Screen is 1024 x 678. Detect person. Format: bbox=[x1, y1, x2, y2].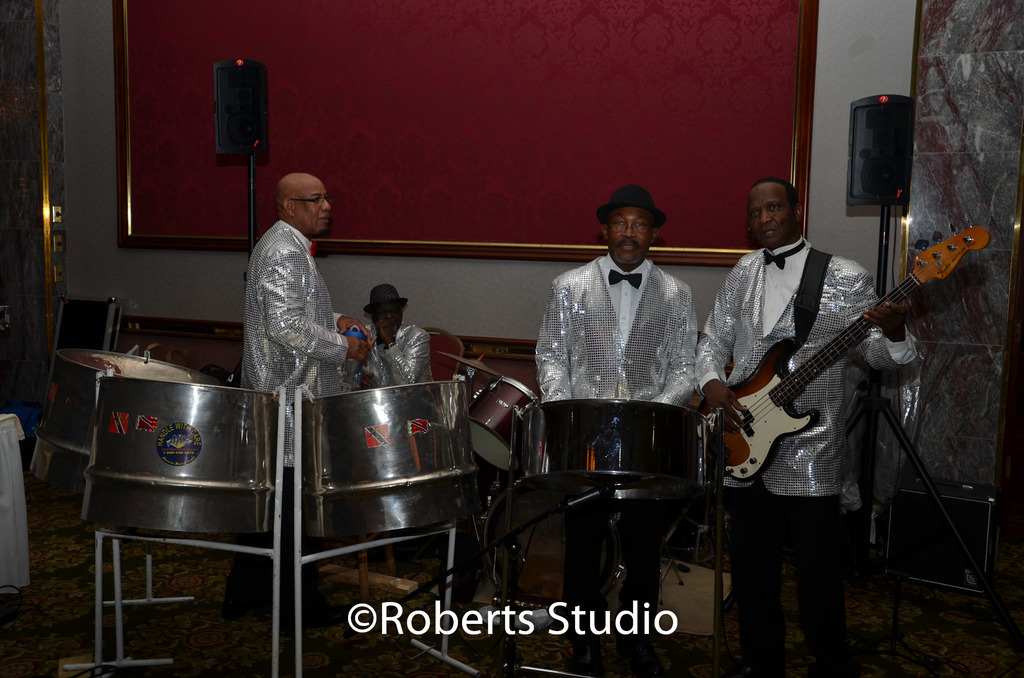
bbox=[220, 170, 342, 442].
